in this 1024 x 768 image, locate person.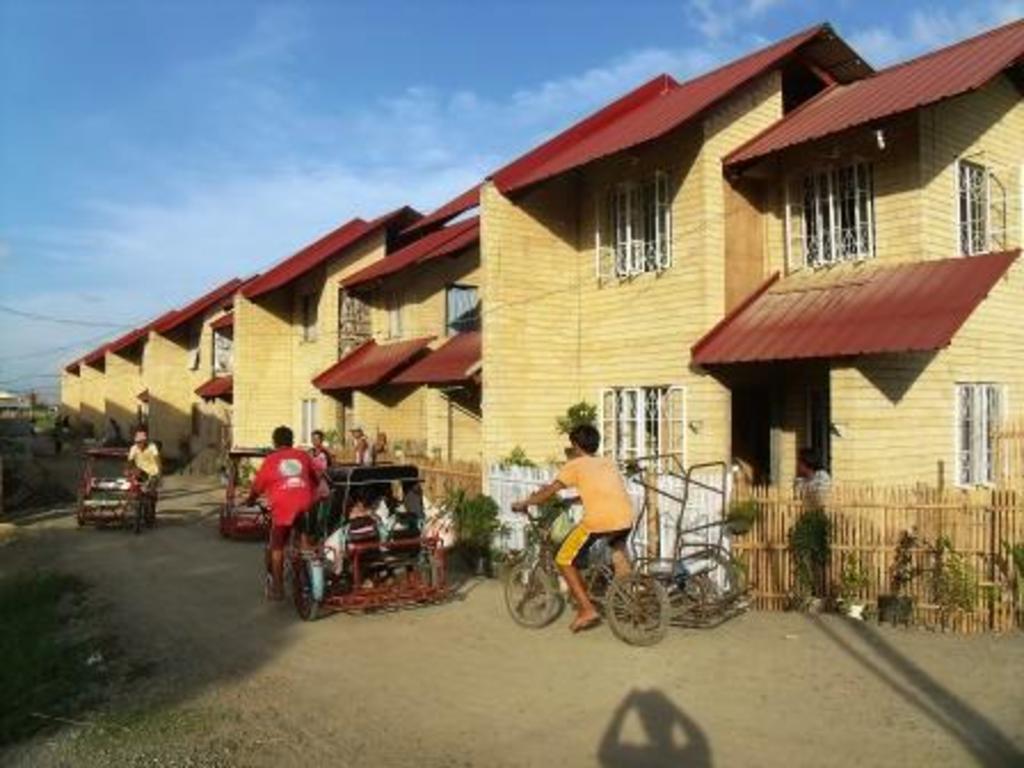
Bounding box: rect(350, 418, 368, 473).
